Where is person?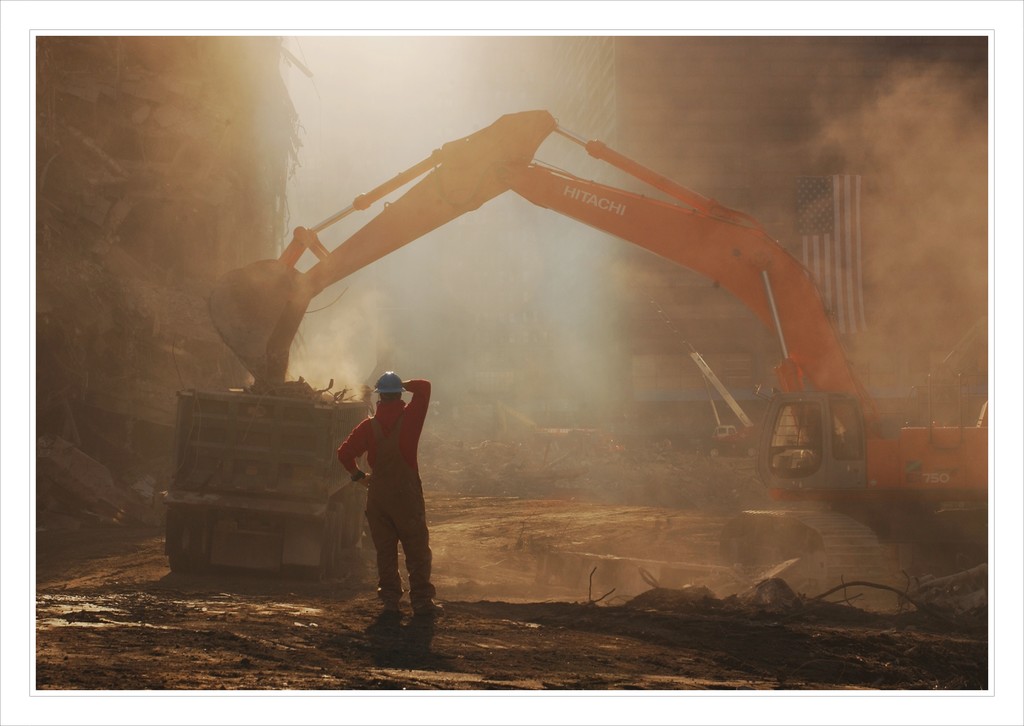
bbox(344, 356, 435, 613).
